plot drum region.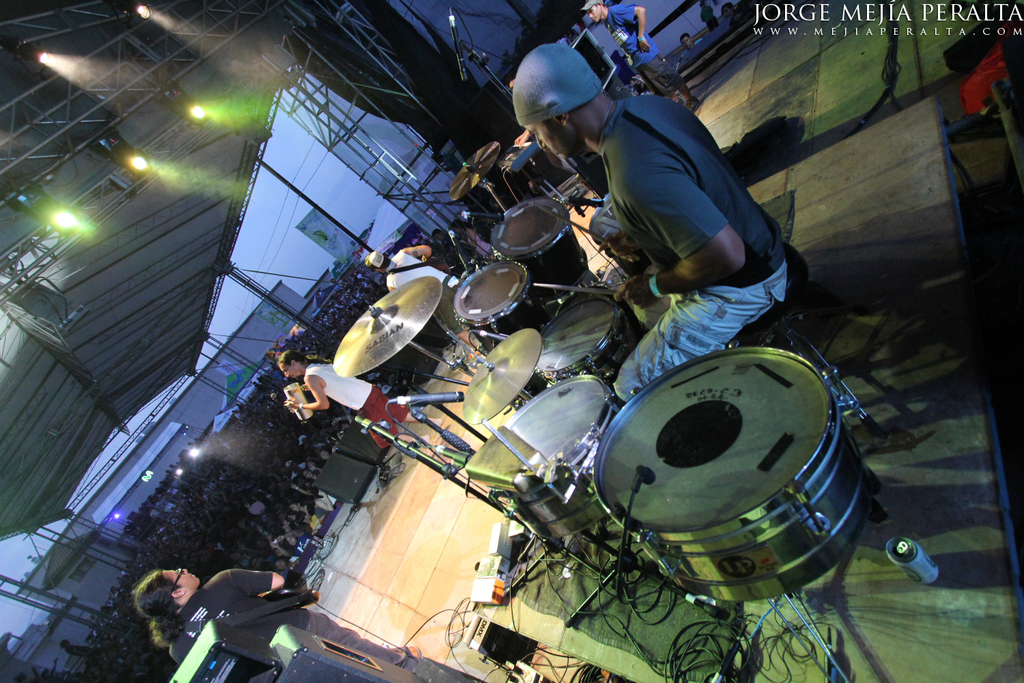
Plotted at bbox(454, 264, 554, 353).
